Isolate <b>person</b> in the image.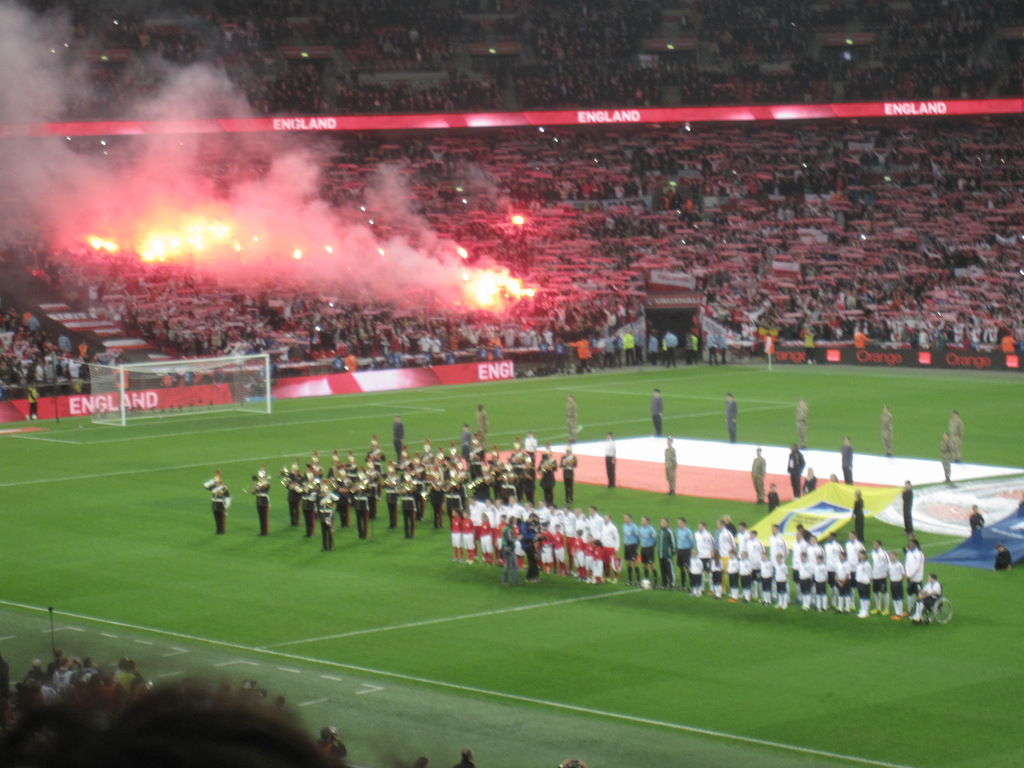
Isolated region: locate(682, 327, 700, 367).
